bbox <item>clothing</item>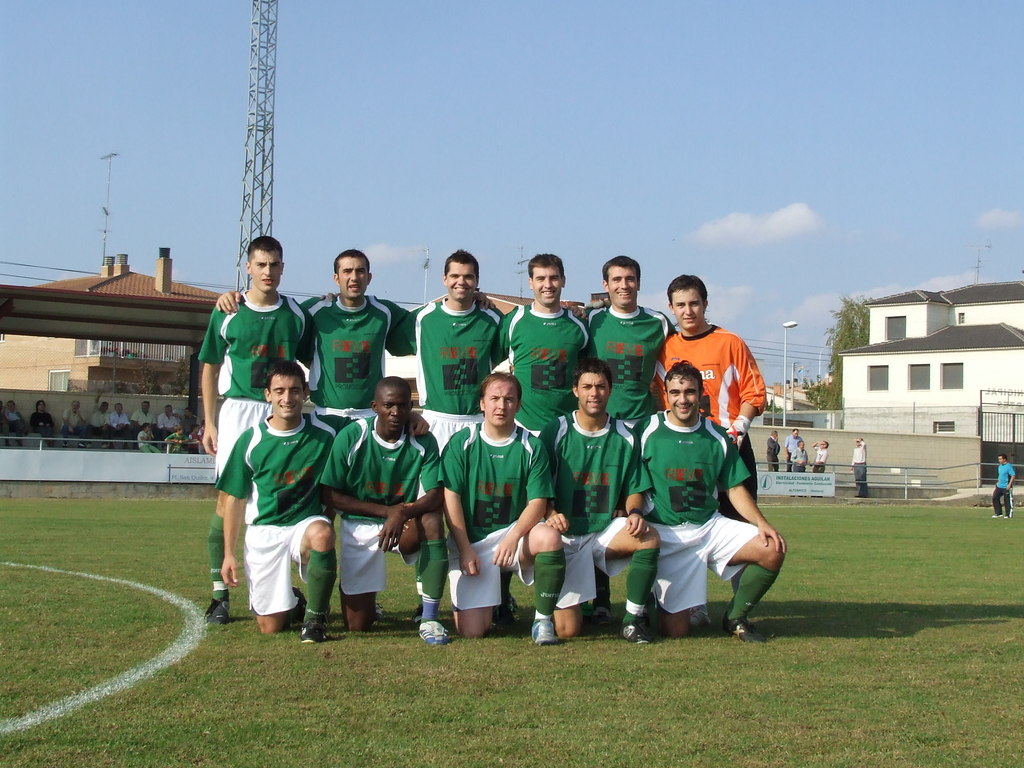
x1=582, y1=300, x2=679, y2=420
